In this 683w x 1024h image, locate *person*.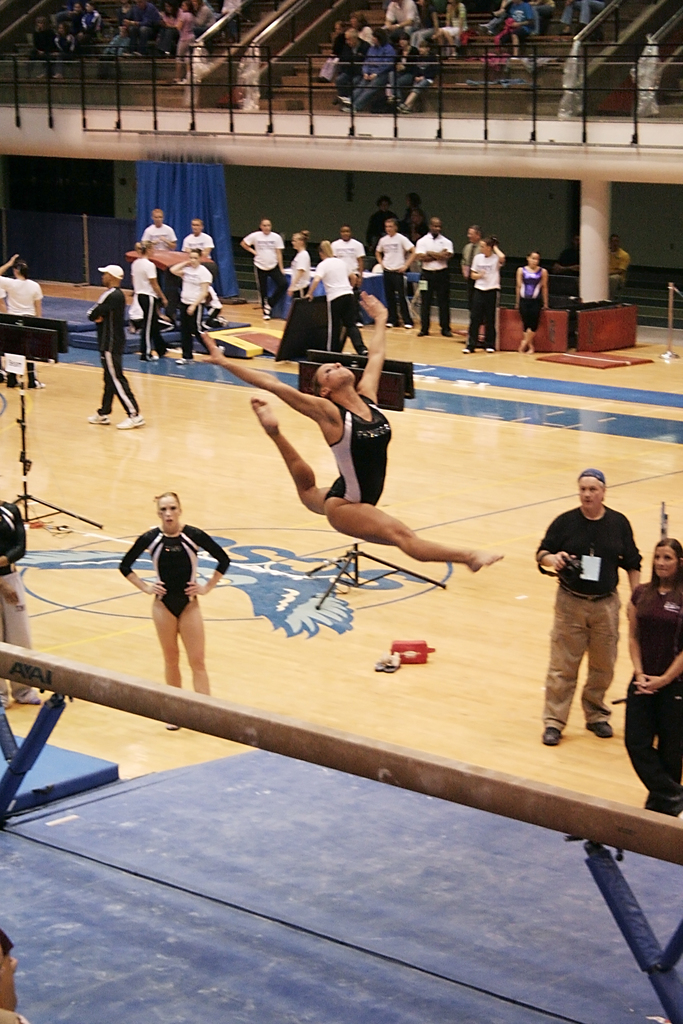
Bounding box: [left=181, top=214, right=227, bottom=326].
